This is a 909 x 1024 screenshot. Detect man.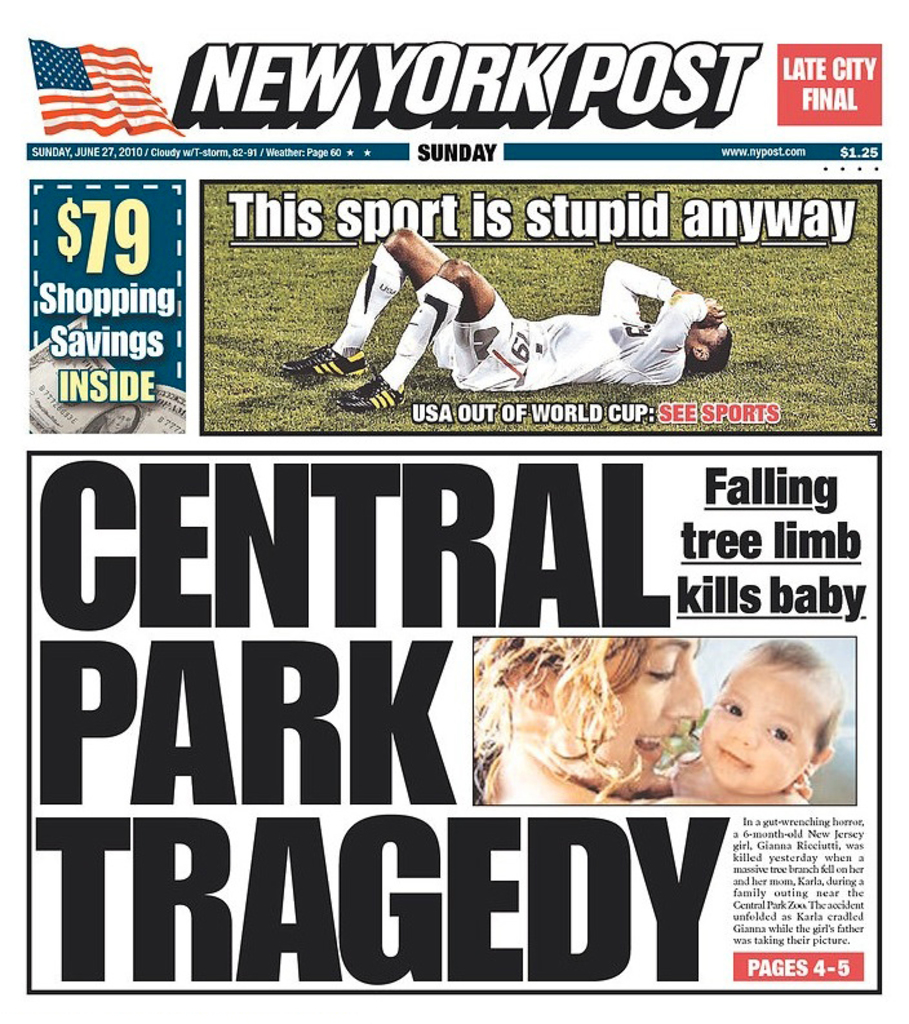
[292, 222, 754, 407].
